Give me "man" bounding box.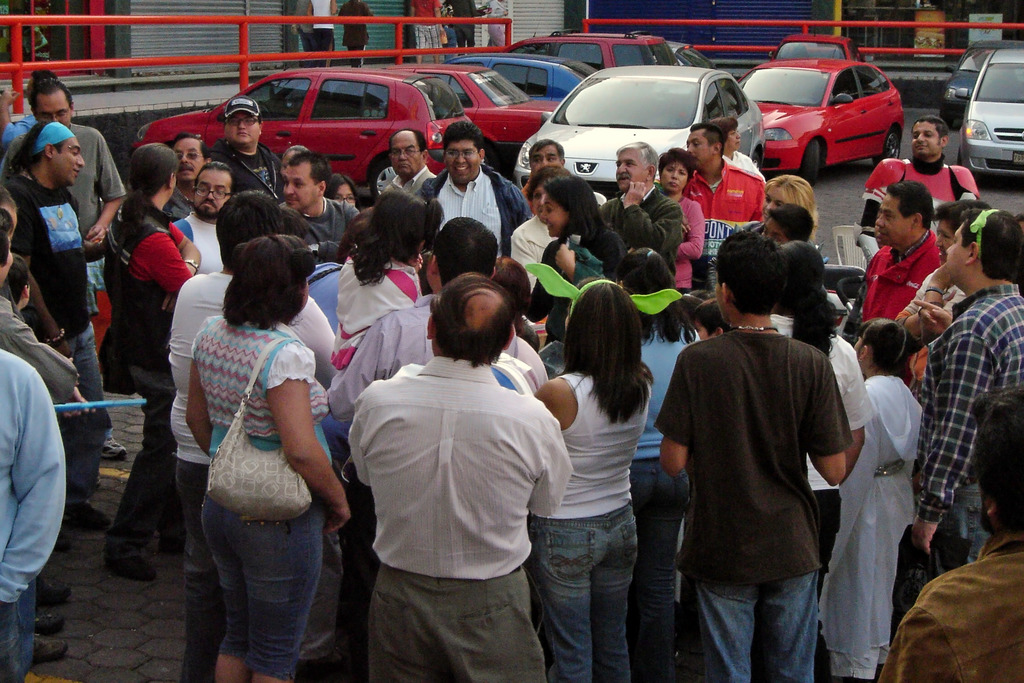
locate(323, 215, 553, 429).
